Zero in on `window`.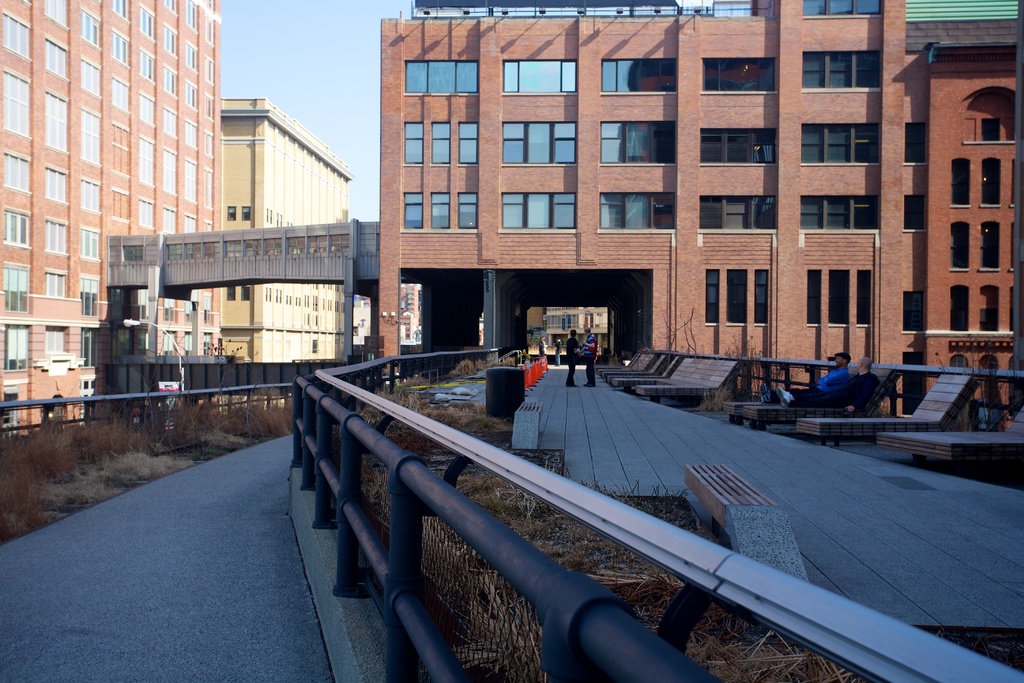
Zeroed in: bbox(798, 194, 879, 234).
